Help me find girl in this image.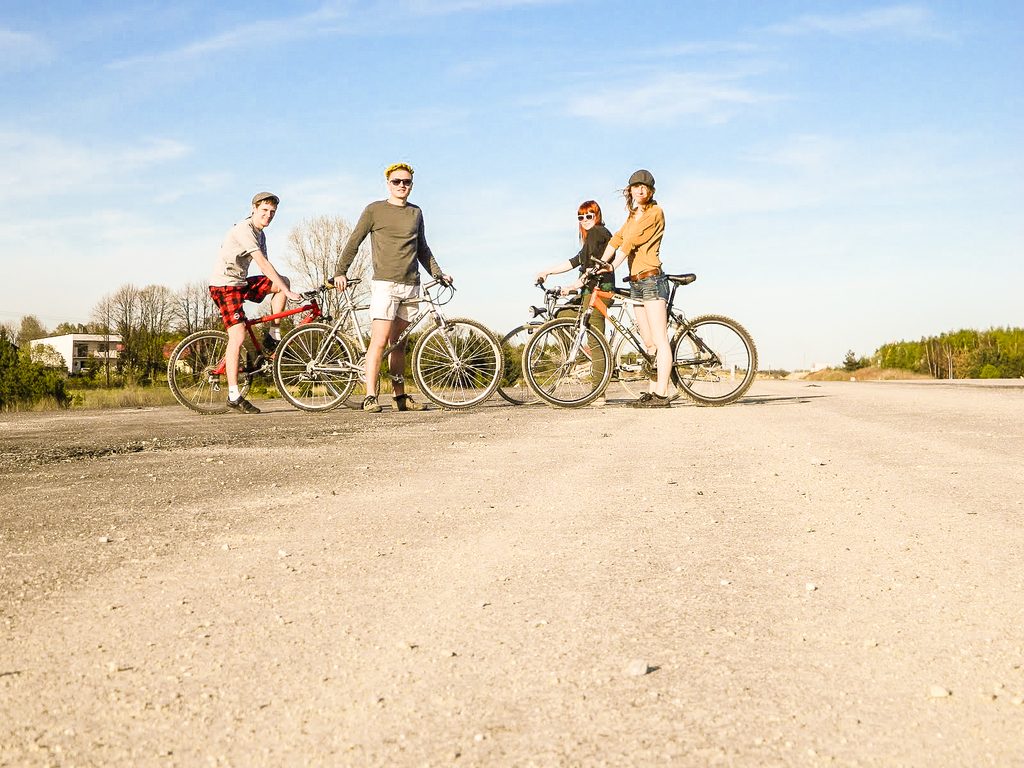
Found it: {"left": 532, "top": 199, "right": 607, "bottom": 400}.
